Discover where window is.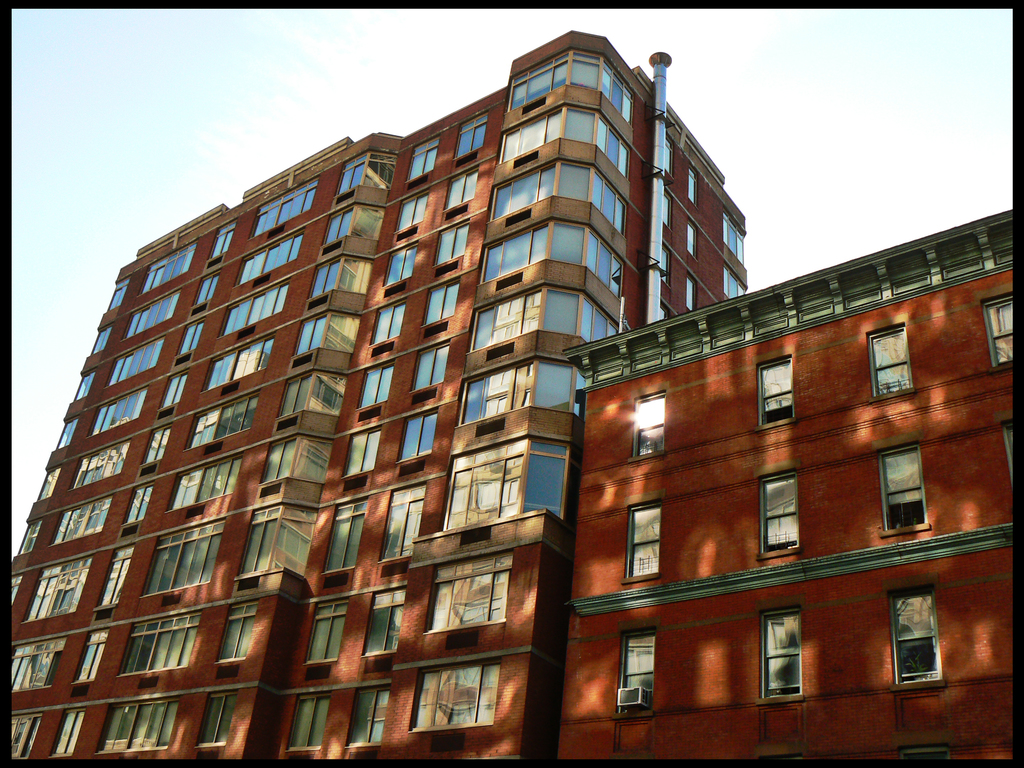
Discovered at locate(889, 586, 958, 694).
